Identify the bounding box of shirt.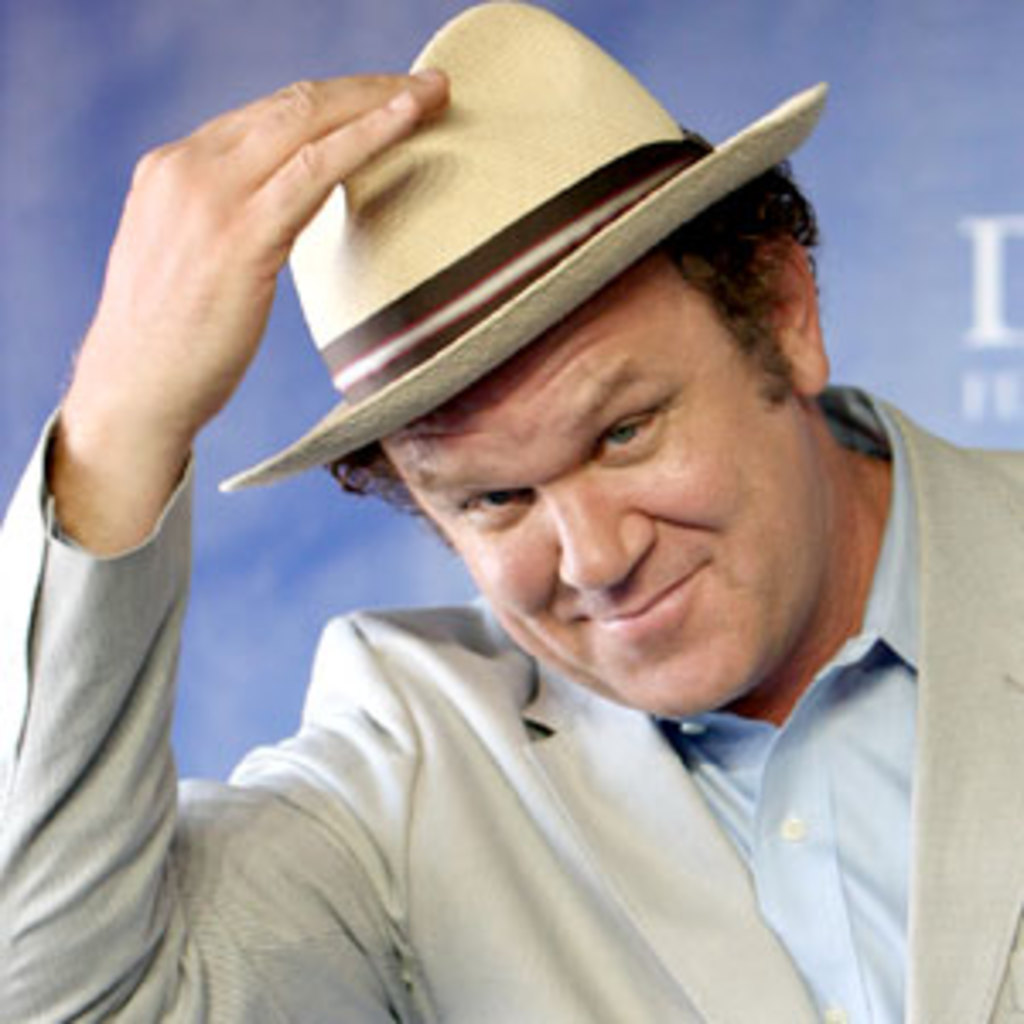
region(672, 393, 911, 1021).
